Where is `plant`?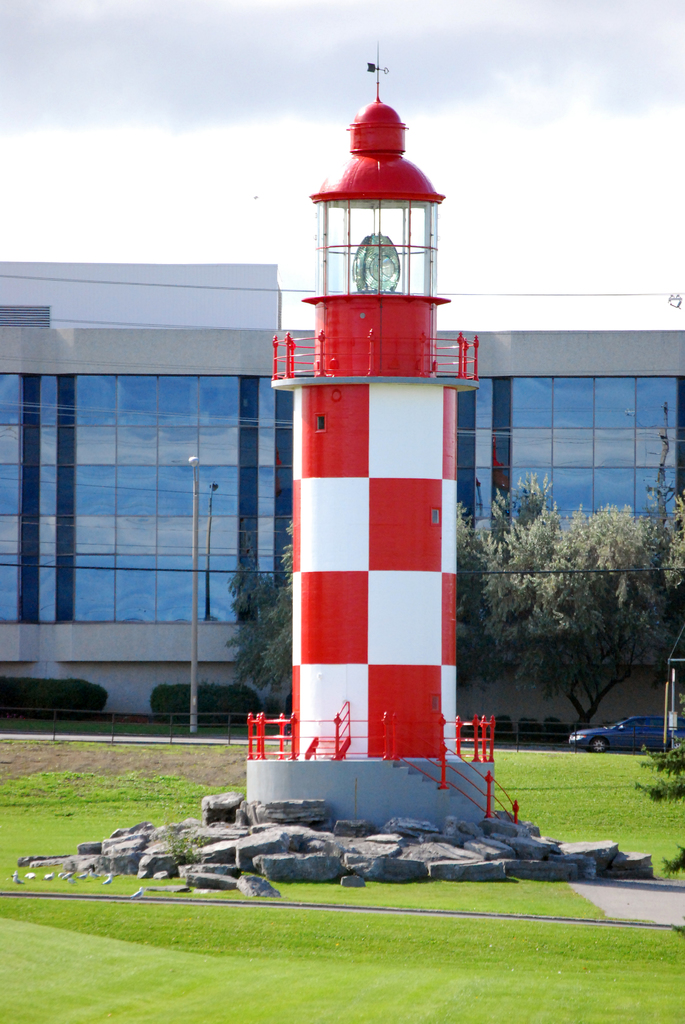
0/673/107/717.
